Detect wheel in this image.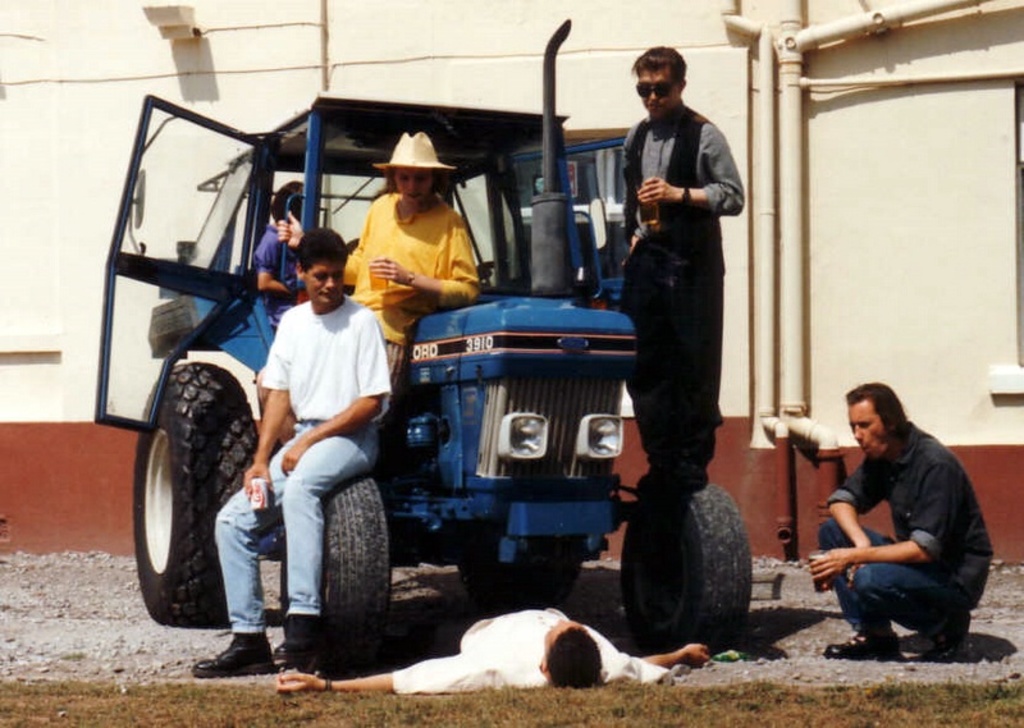
Detection: 125,353,239,631.
